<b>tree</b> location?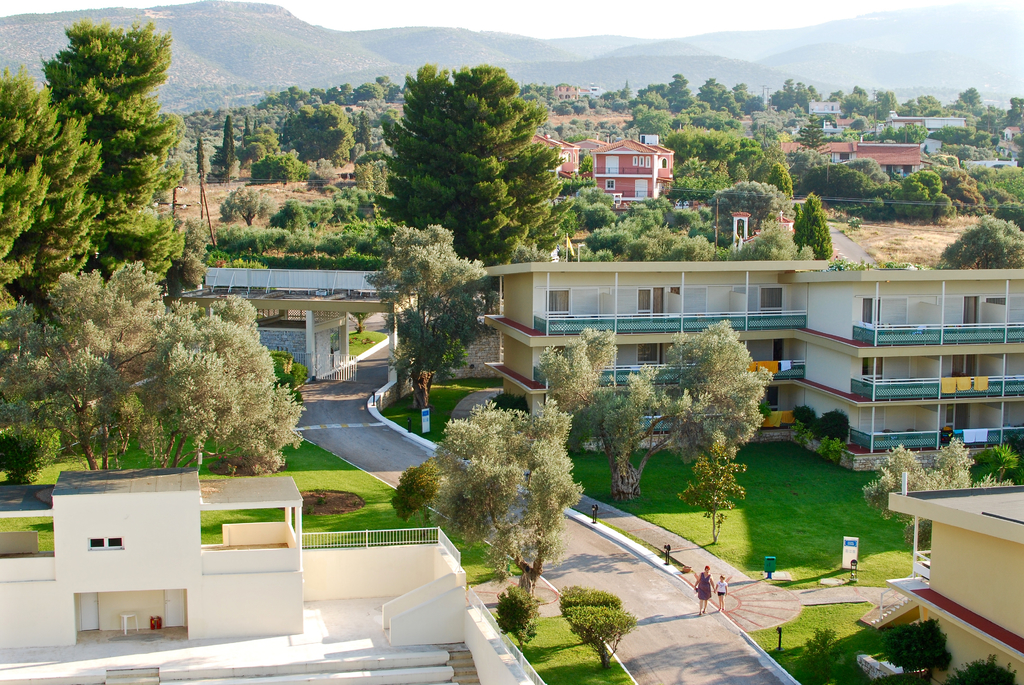
{"left": 863, "top": 448, "right": 1016, "bottom": 558}
